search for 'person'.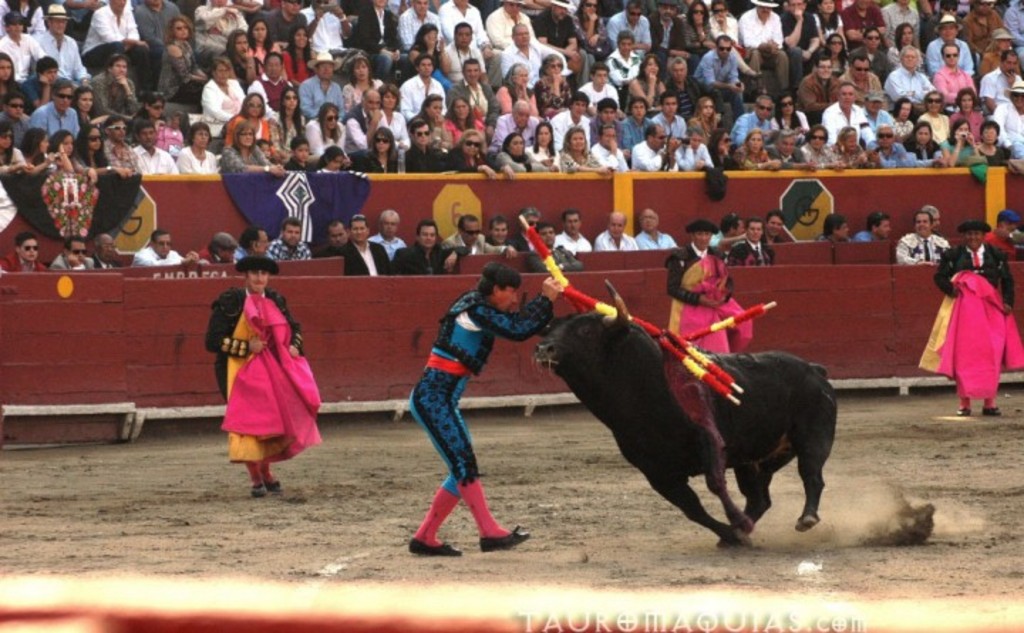
Found at BBox(225, 121, 287, 174).
